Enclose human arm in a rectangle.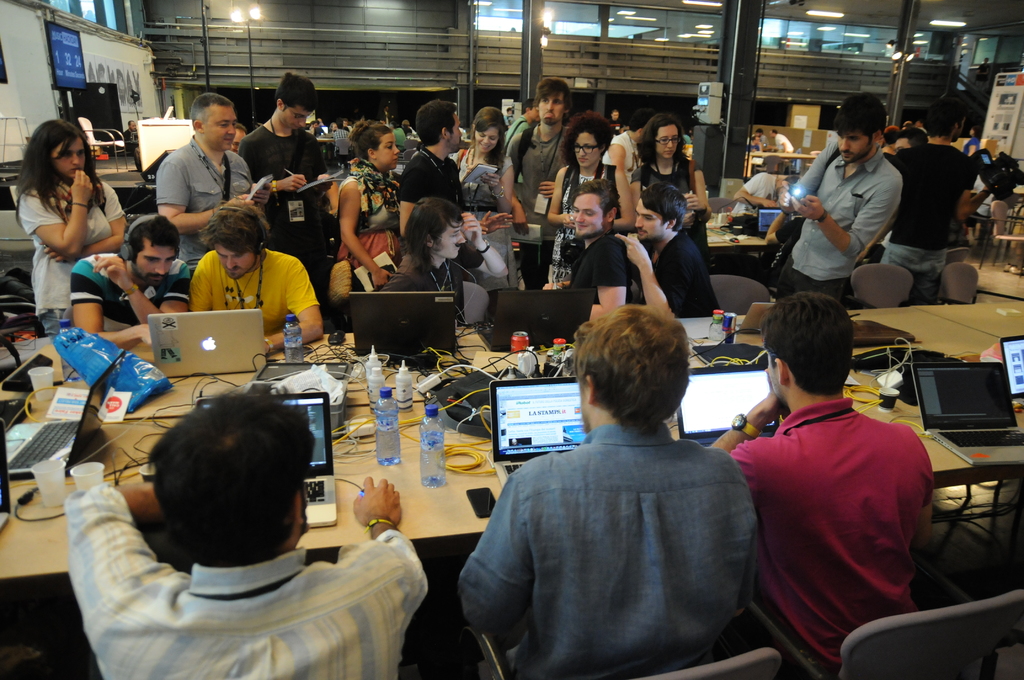
(481,154,516,226).
